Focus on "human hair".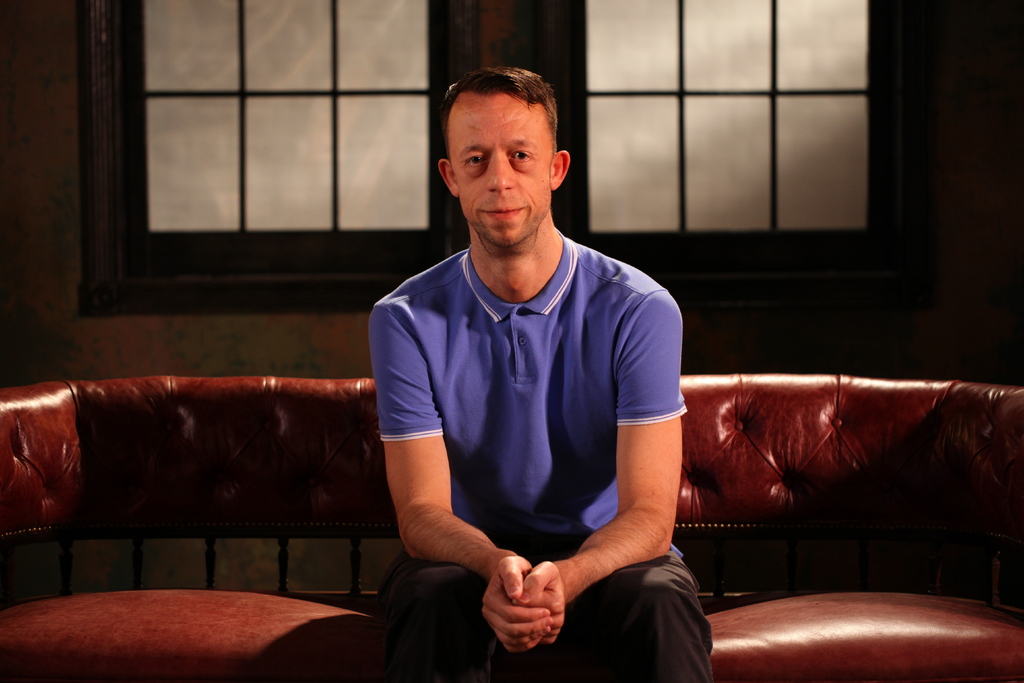
Focused at {"x1": 437, "y1": 67, "x2": 562, "y2": 147}.
